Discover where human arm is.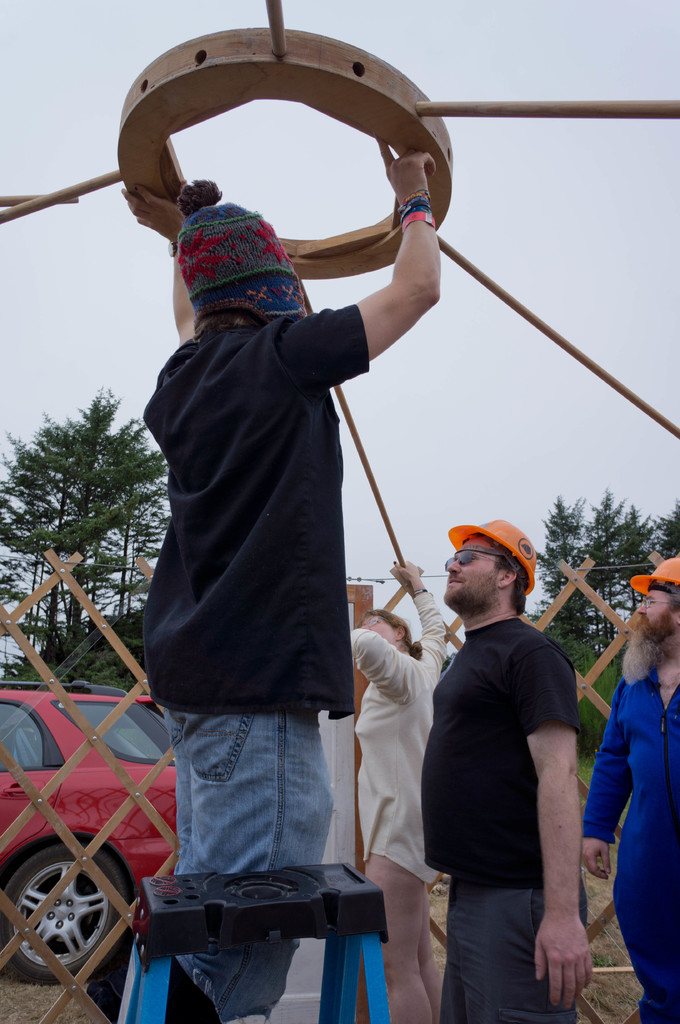
Discovered at bbox=(505, 639, 584, 1012).
